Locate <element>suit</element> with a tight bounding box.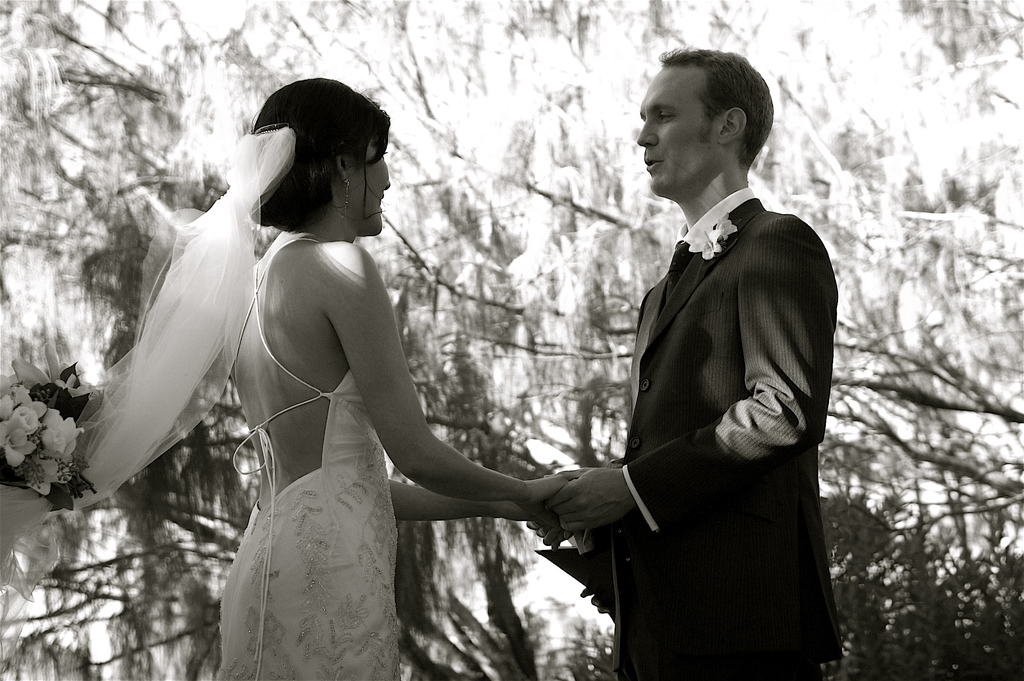
[x1=558, y1=66, x2=861, y2=680].
